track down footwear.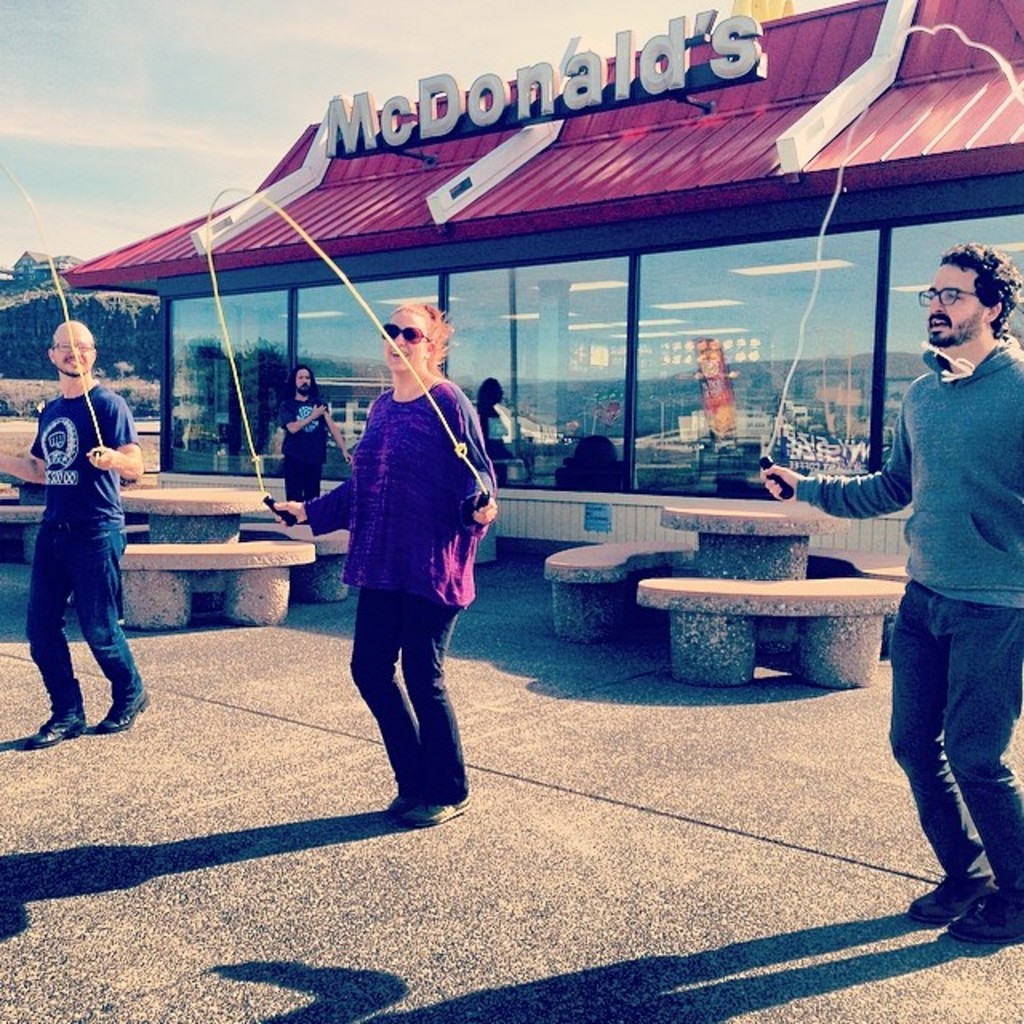
Tracked to <bbox>405, 795, 474, 822</bbox>.
